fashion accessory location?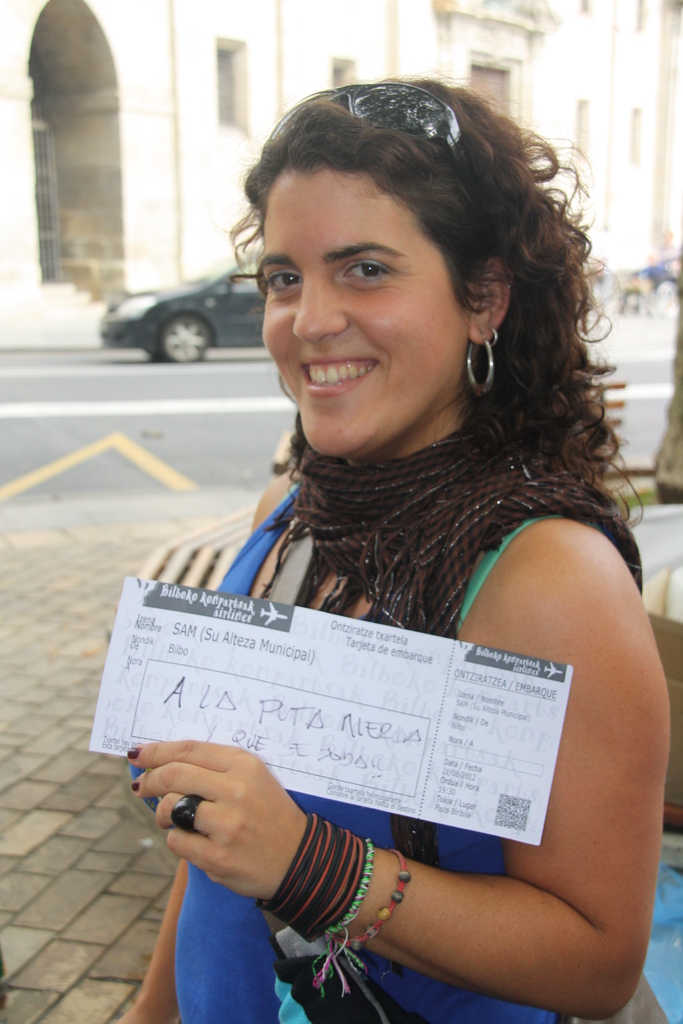
x1=265 y1=424 x2=640 y2=979
